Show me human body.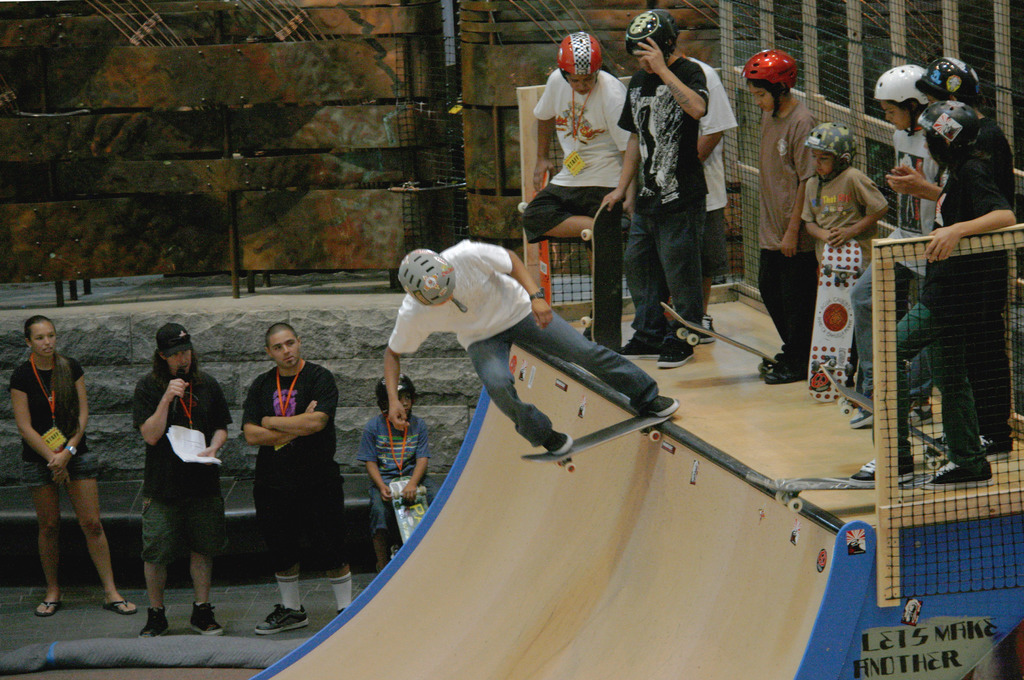
human body is here: (801, 125, 893, 386).
